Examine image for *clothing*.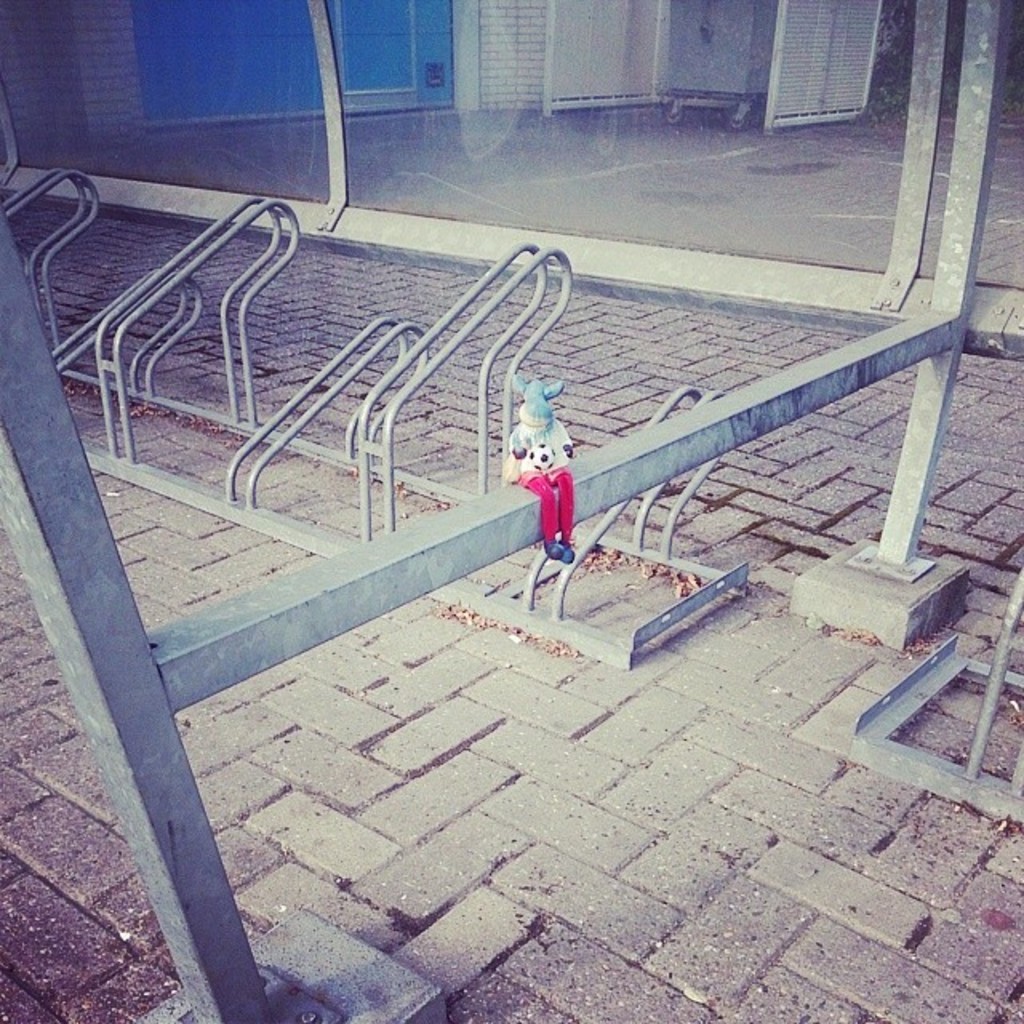
Examination result: rect(507, 386, 598, 547).
